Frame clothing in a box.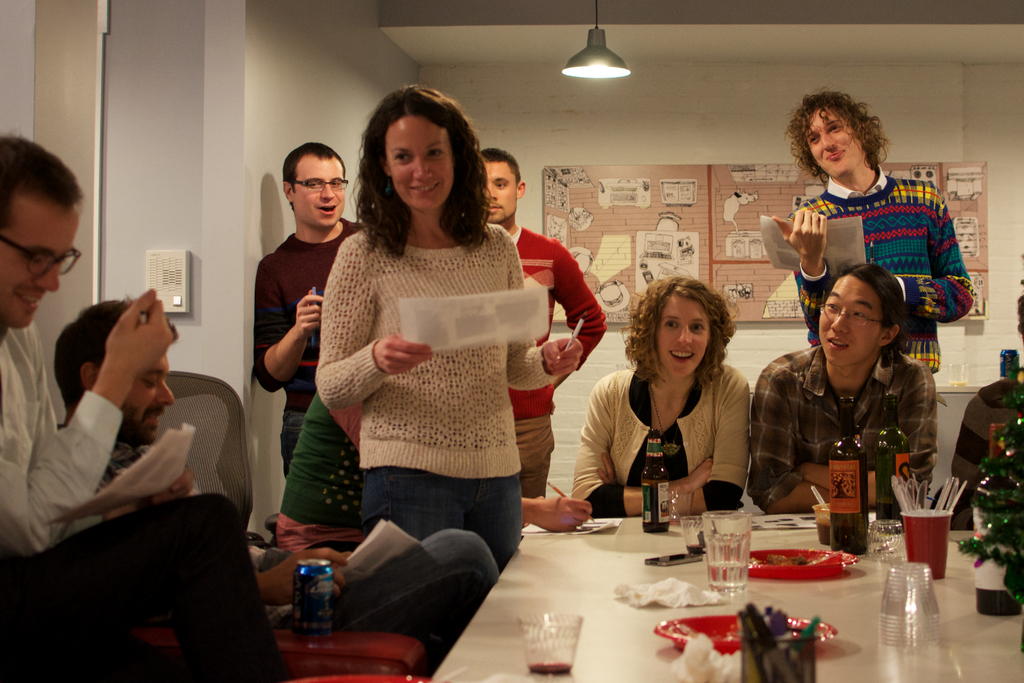
{"x1": 788, "y1": 156, "x2": 976, "y2": 369}.
